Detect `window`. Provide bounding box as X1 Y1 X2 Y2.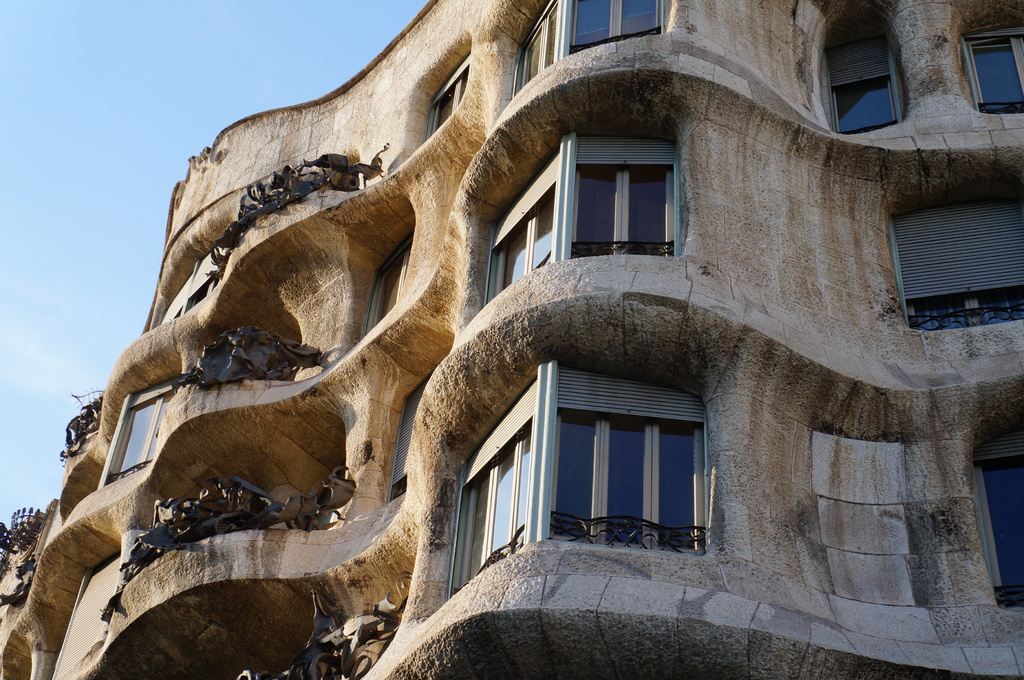
388 367 436 503.
